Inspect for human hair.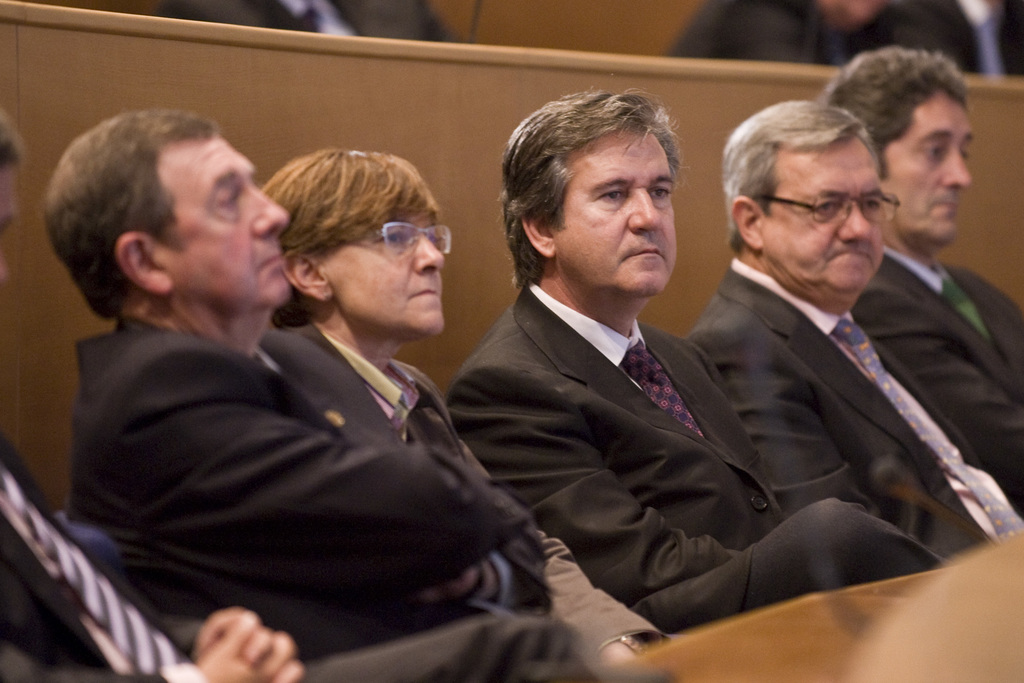
Inspection: (514, 77, 687, 314).
